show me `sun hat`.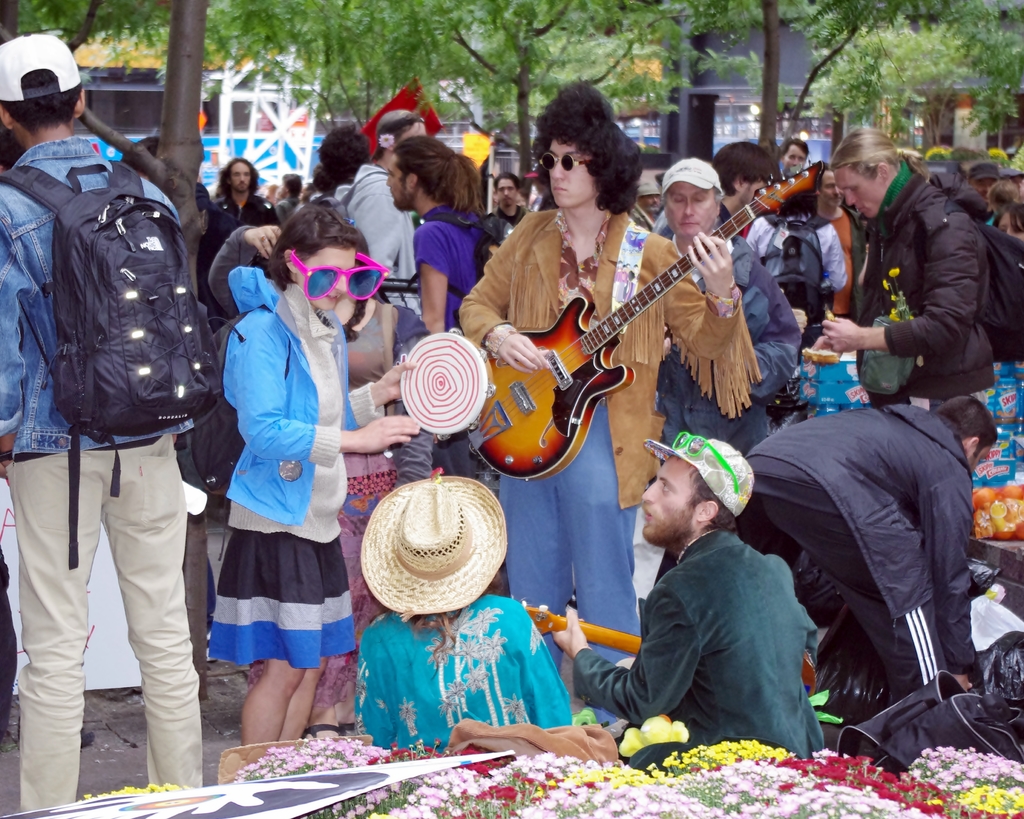
`sun hat` is here: {"left": 661, "top": 156, "right": 732, "bottom": 204}.
